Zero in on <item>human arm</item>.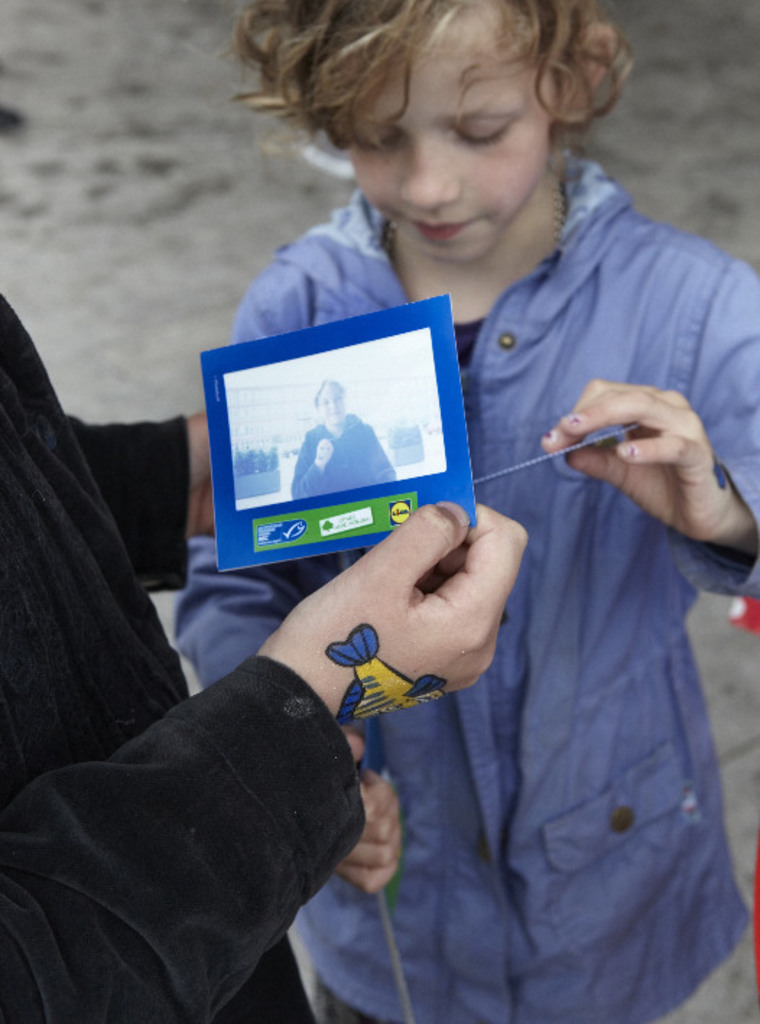
Zeroed in: 288, 426, 331, 504.
